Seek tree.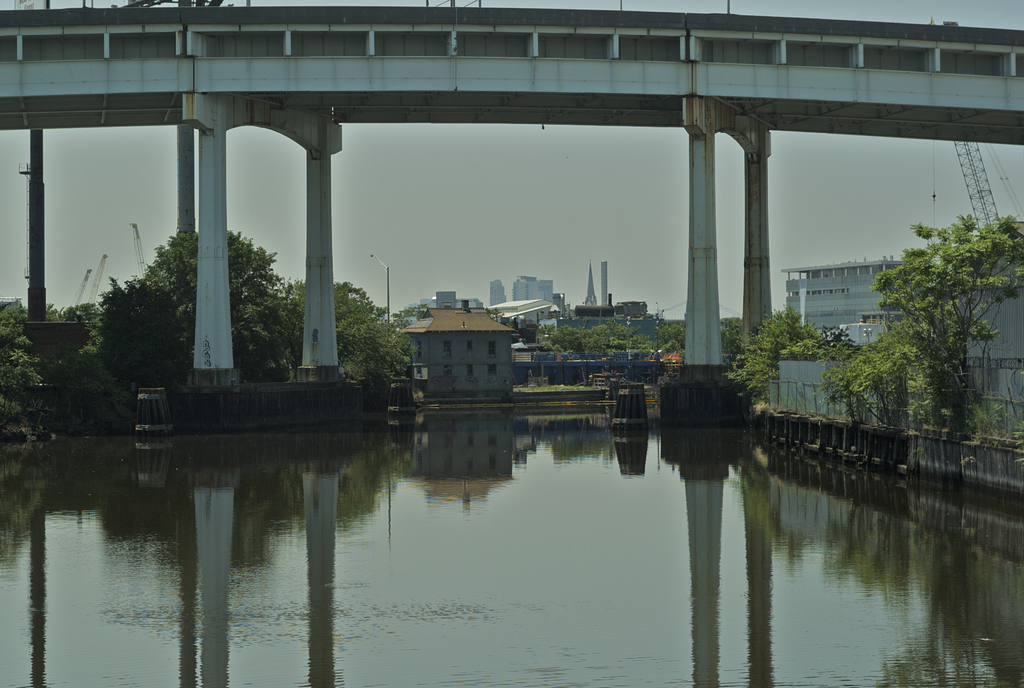
822/341/911/441.
